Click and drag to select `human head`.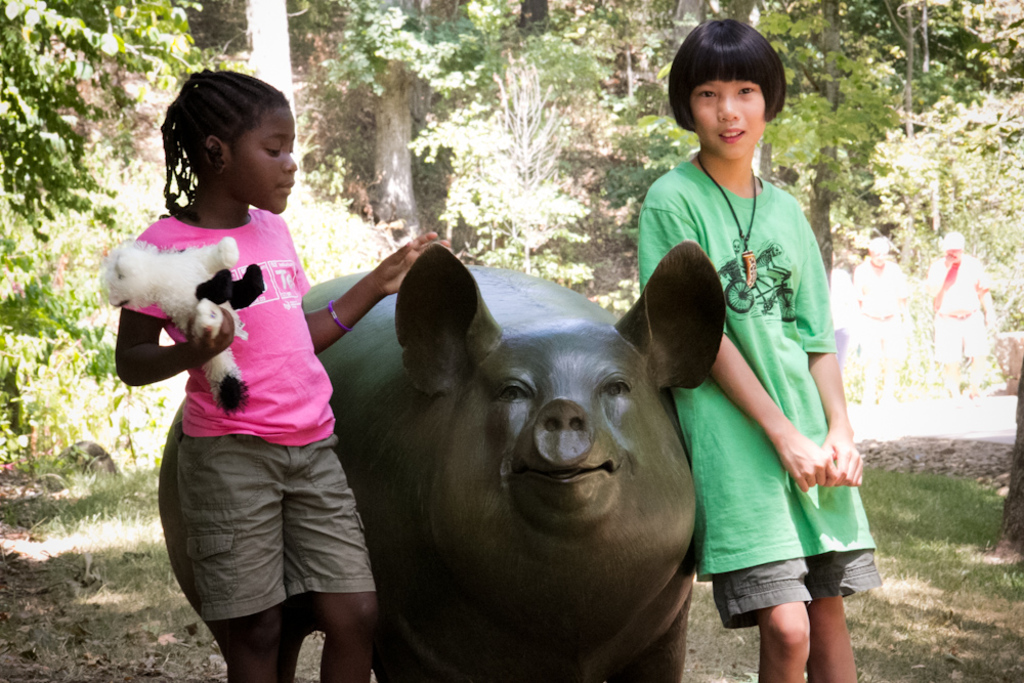
Selection: Rect(664, 16, 790, 161).
